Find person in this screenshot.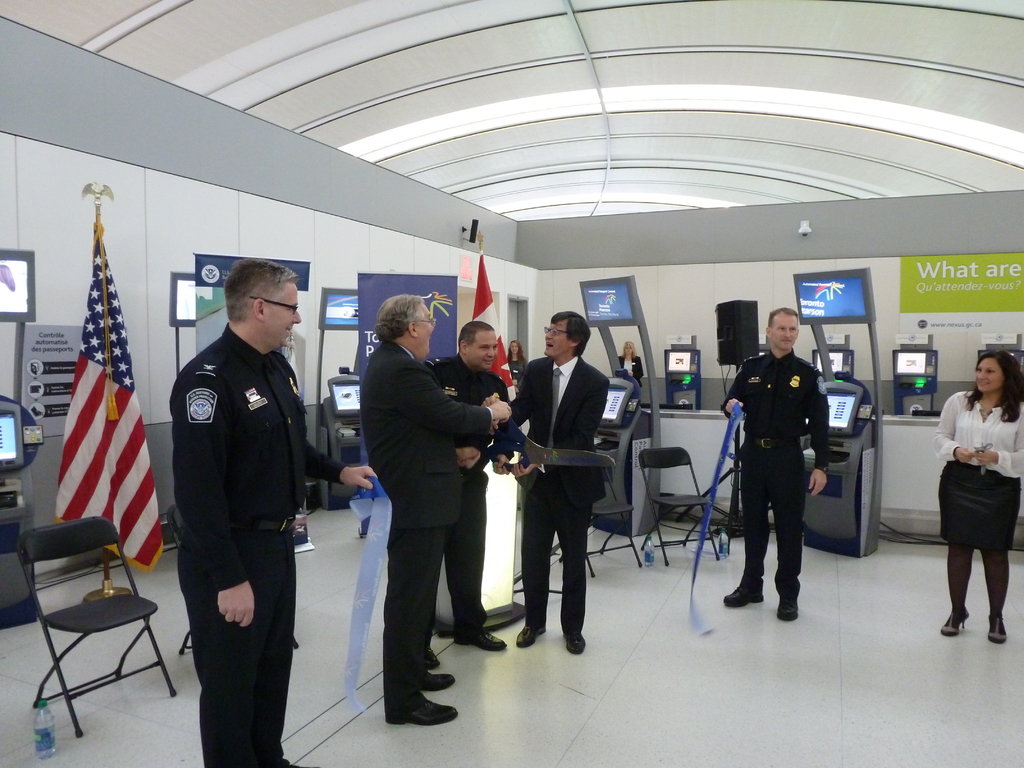
The bounding box for person is rect(620, 339, 648, 387).
